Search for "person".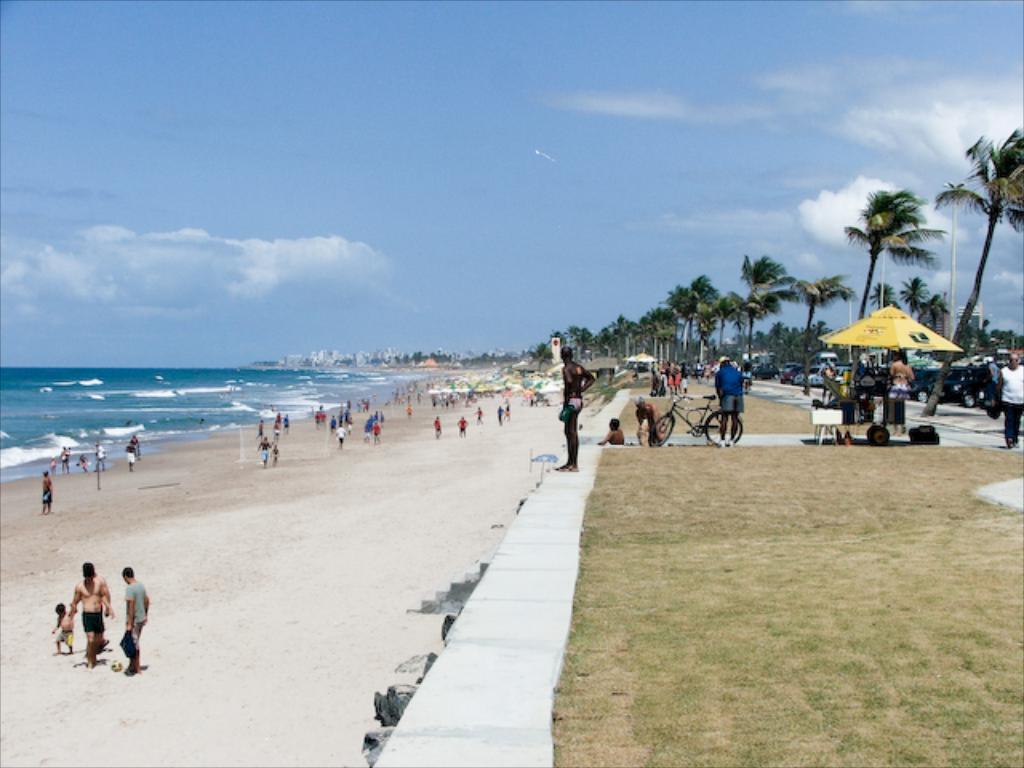
Found at x1=885, y1=344, x2=917, y2=440.
